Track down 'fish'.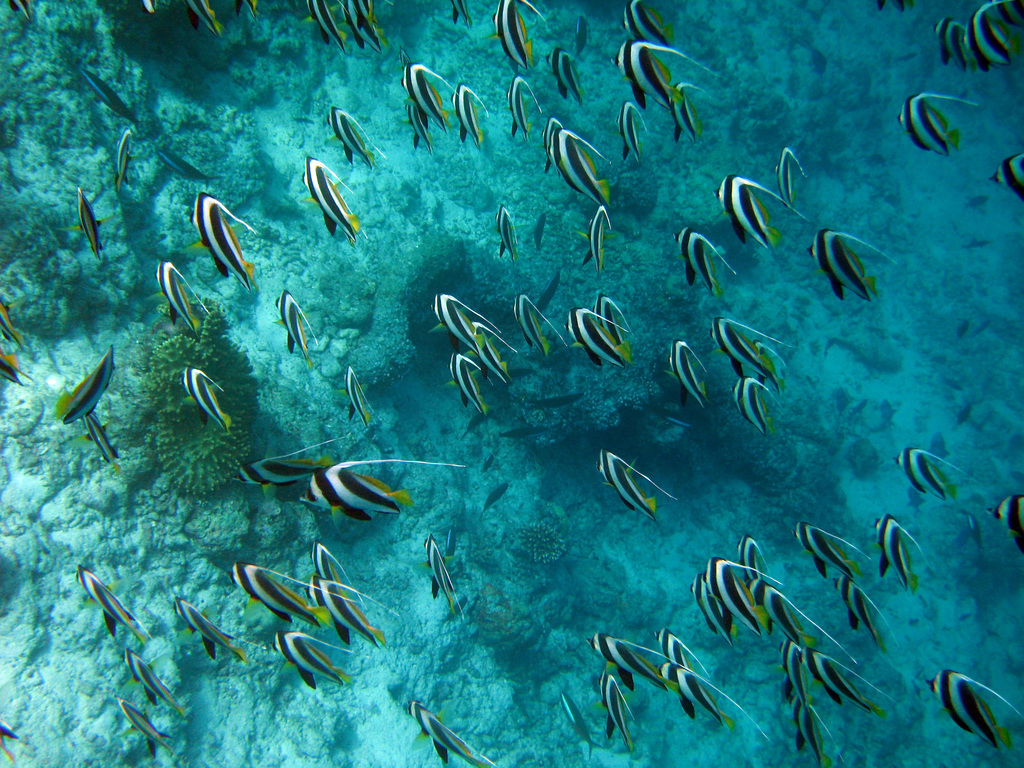
Tracked to crop(86, 74, 144, 123).
